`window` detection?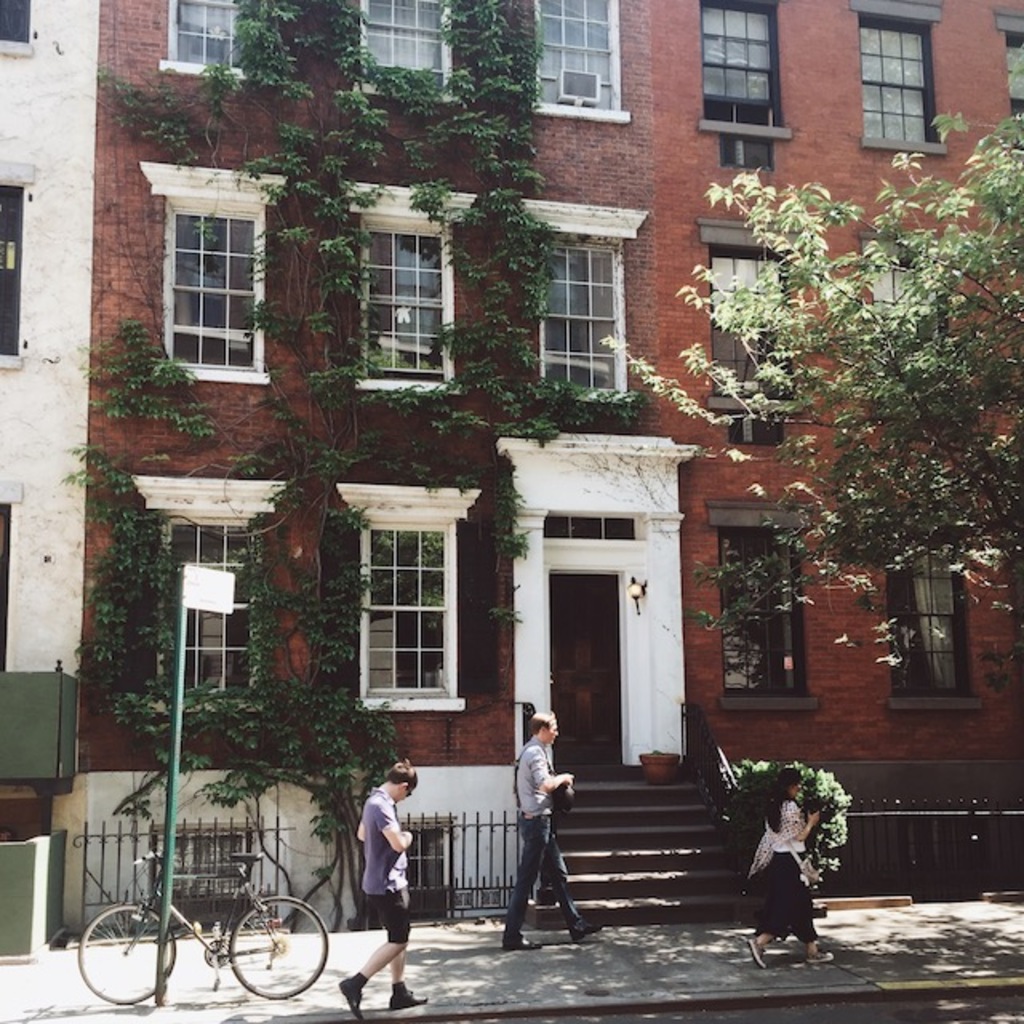
858:13:950:138
